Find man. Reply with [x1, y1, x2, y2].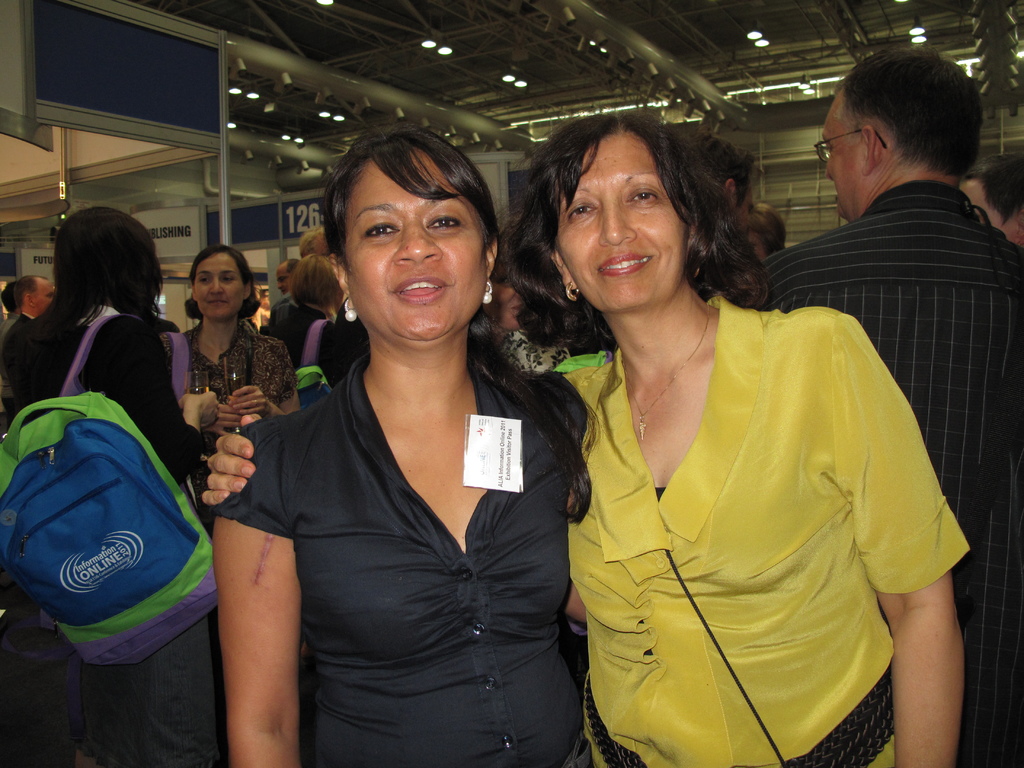
[0, 276, 67, 350].
